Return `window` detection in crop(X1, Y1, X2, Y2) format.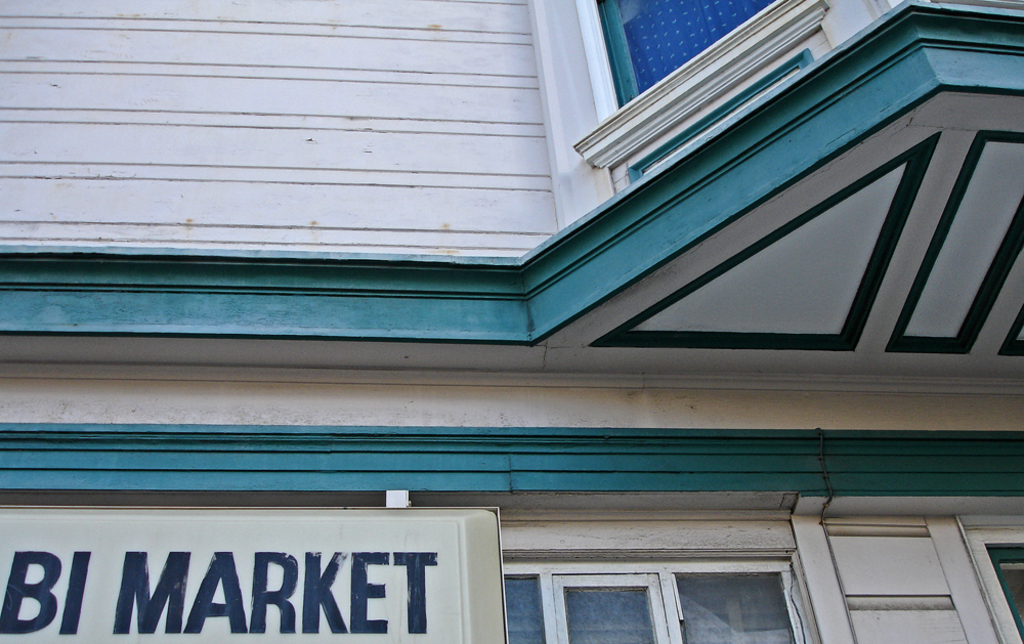
crop(506, 560, 809, 643).
